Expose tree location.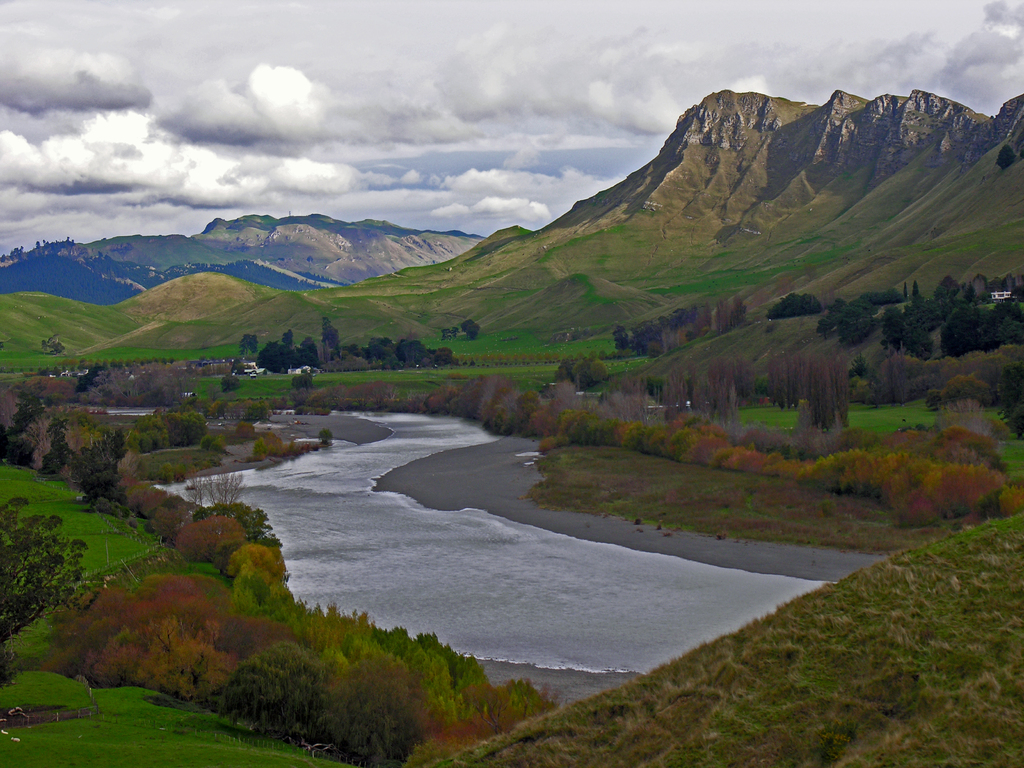
Exposed at [left=944, top=301, right=981, bottom=356].
